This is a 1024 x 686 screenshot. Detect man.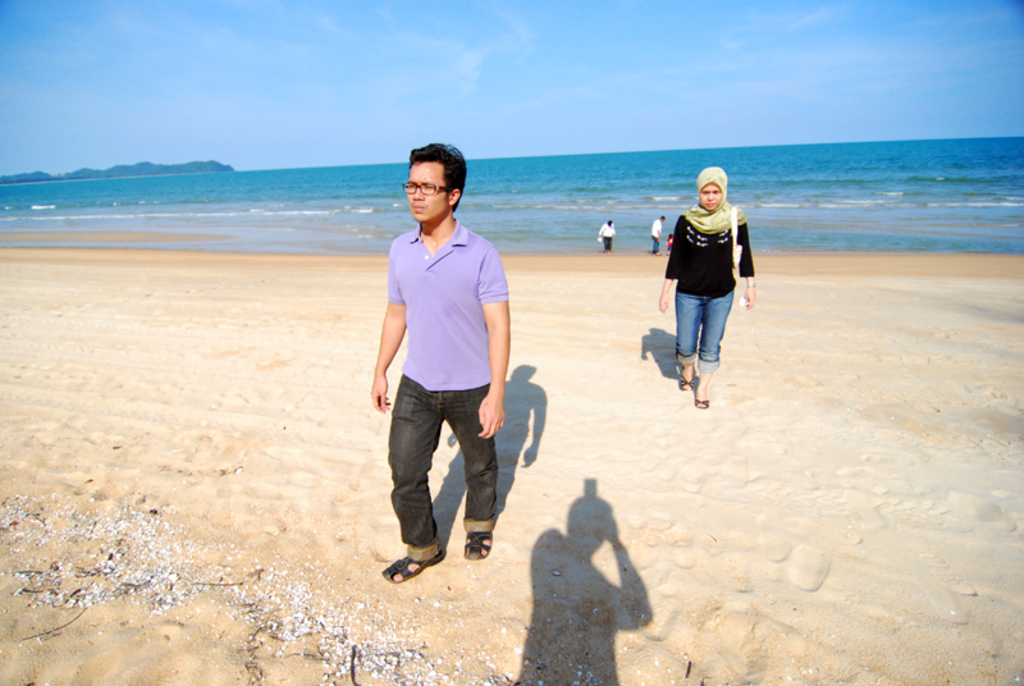
detection(603, 224, 612, 247).
